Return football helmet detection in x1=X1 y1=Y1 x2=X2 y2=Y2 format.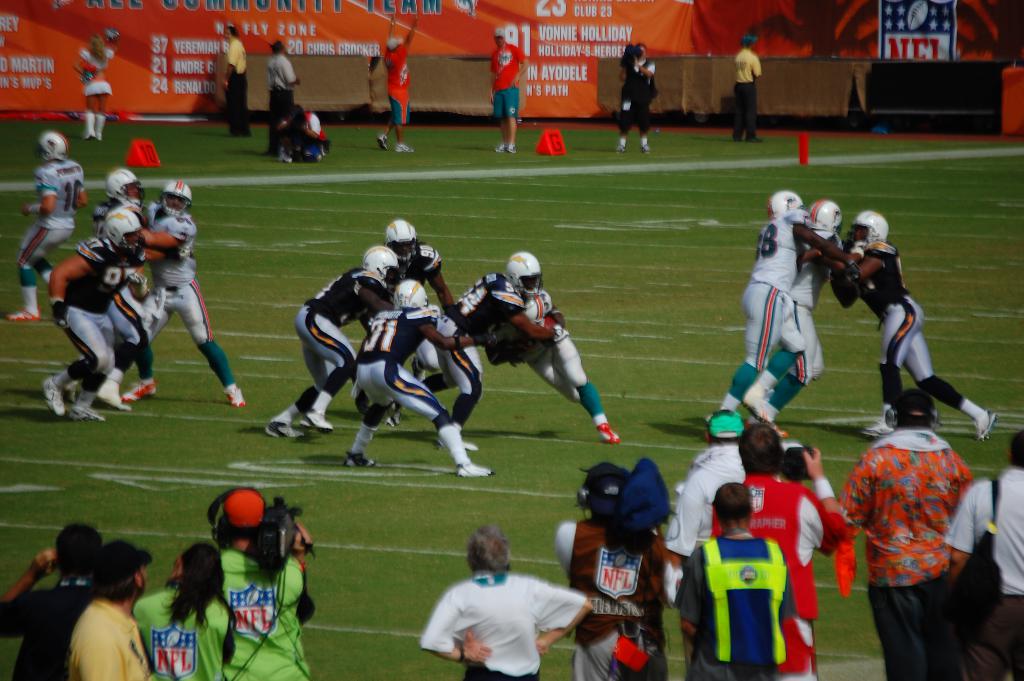
x1=164 y1=176 x2=196 y2=217.
